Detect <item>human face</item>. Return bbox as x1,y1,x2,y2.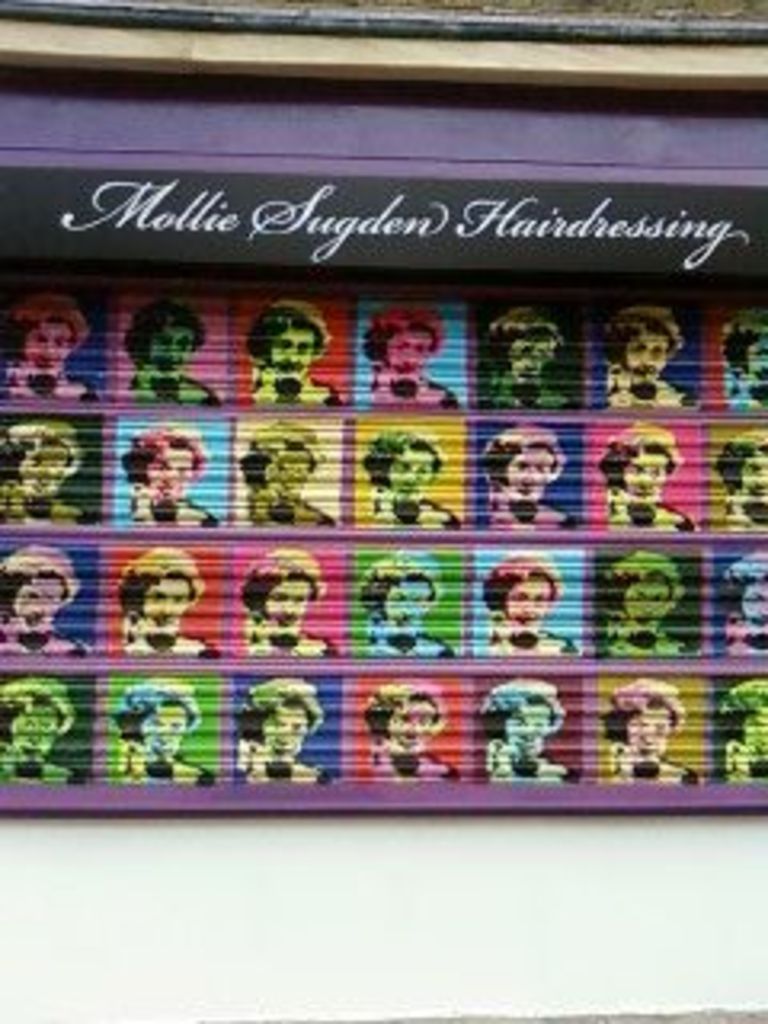
134,701,186,755.
